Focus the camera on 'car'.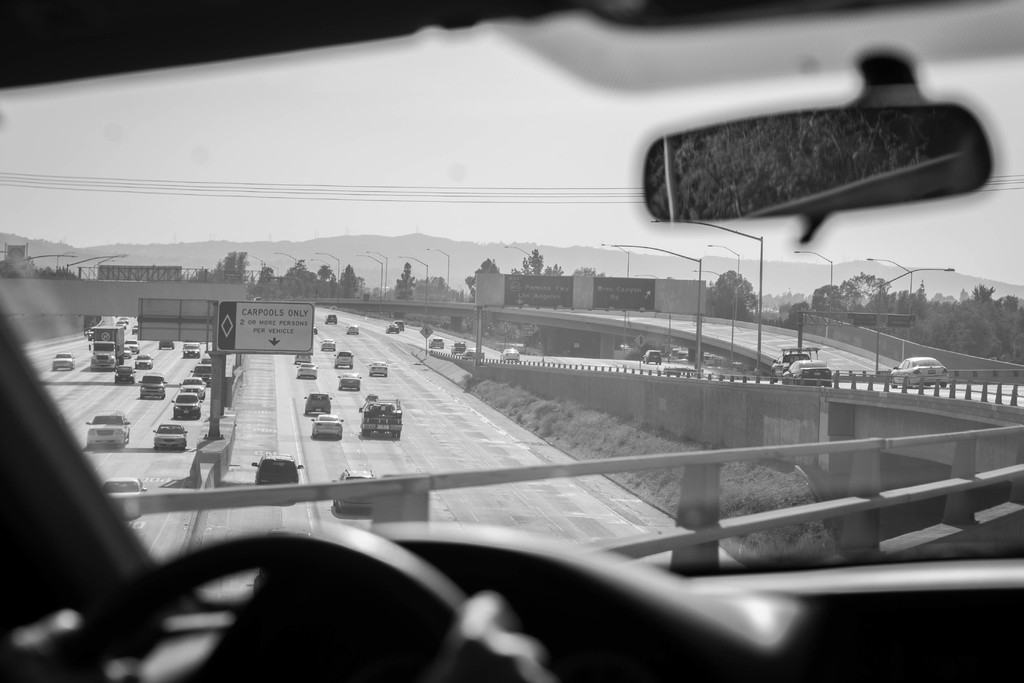
Focus region: (left=140, top=371, right=166, bottom=397).
